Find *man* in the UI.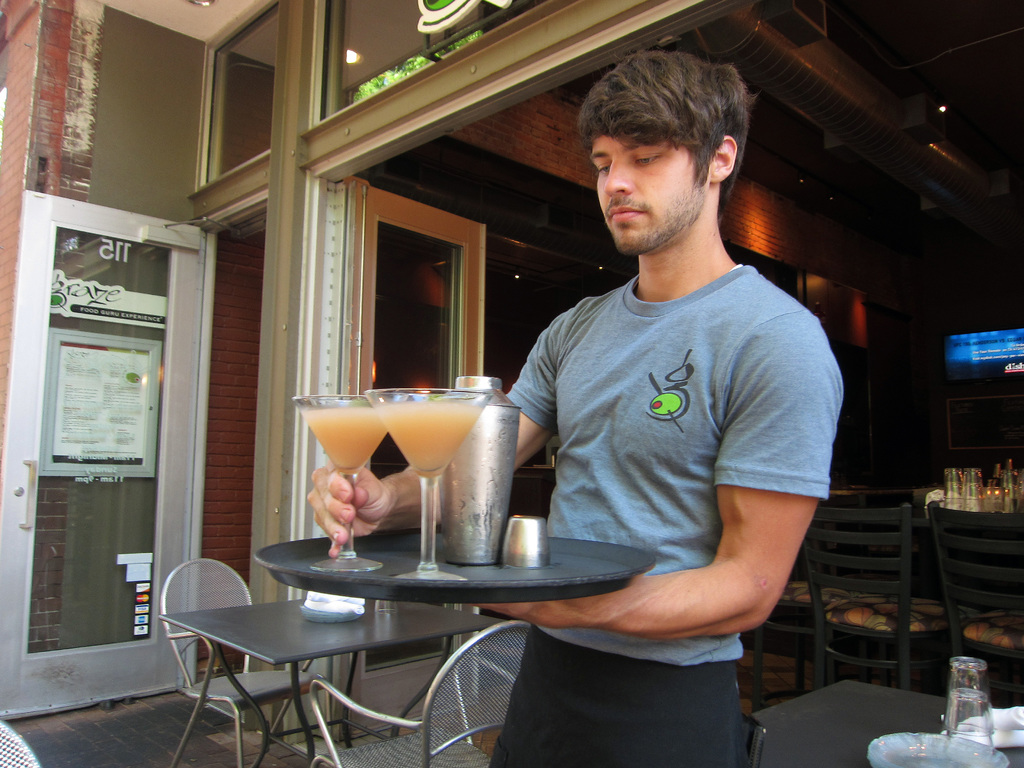
UI element at [341,65,860,702].
